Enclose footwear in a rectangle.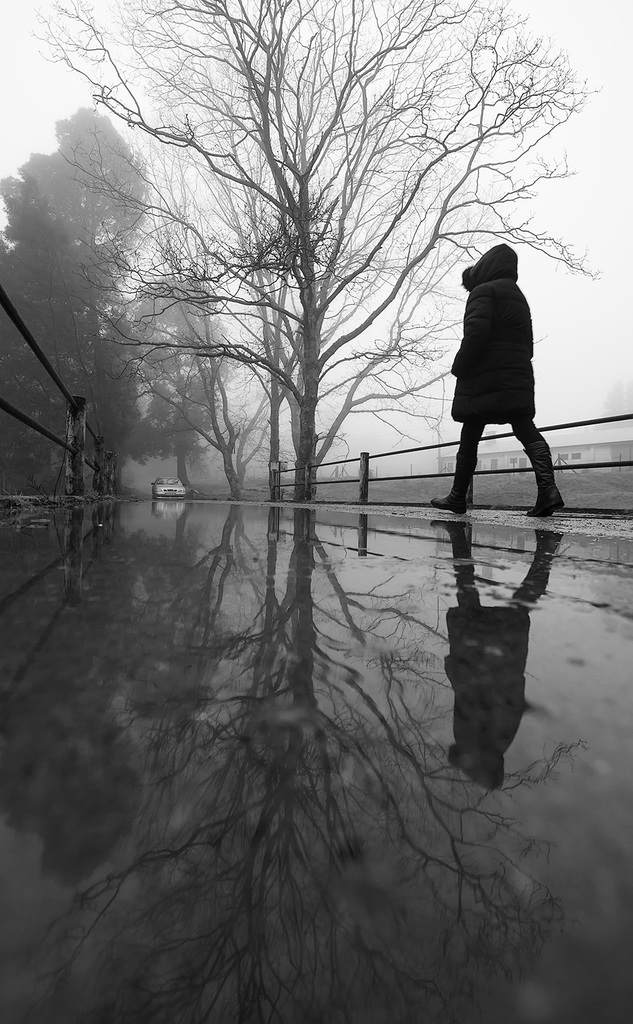
crop(524, 440, 566, 519).
